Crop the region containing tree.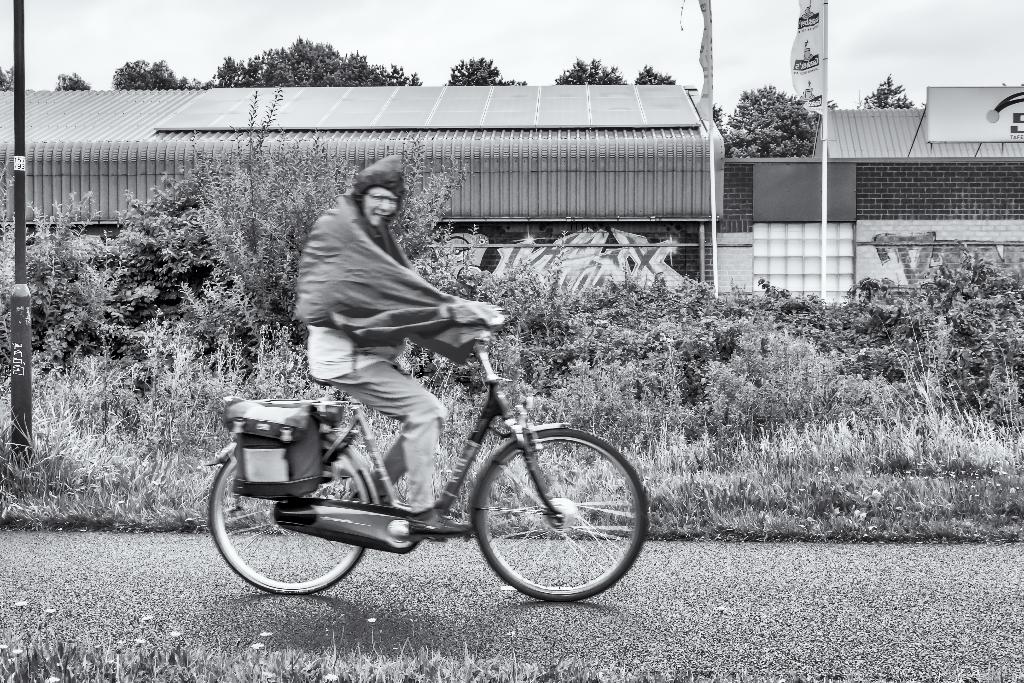
Crop region: select_region(54, 37, 428, 86).
